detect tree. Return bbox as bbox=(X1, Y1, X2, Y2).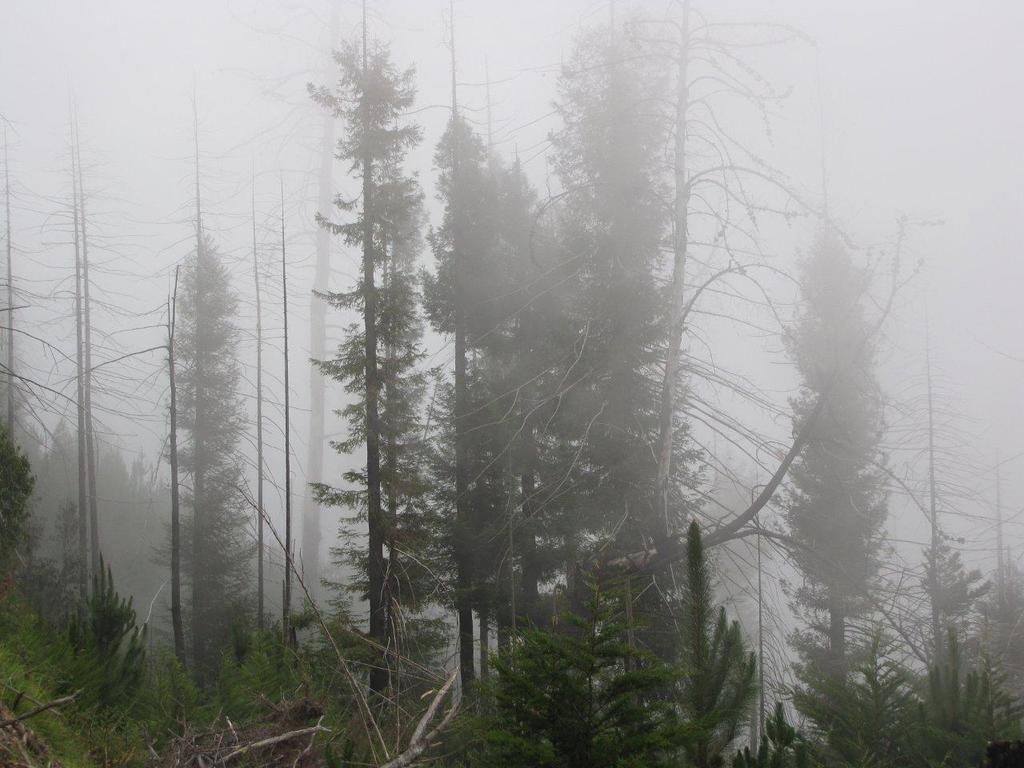
bbox=(438, 568, 700, 767).
